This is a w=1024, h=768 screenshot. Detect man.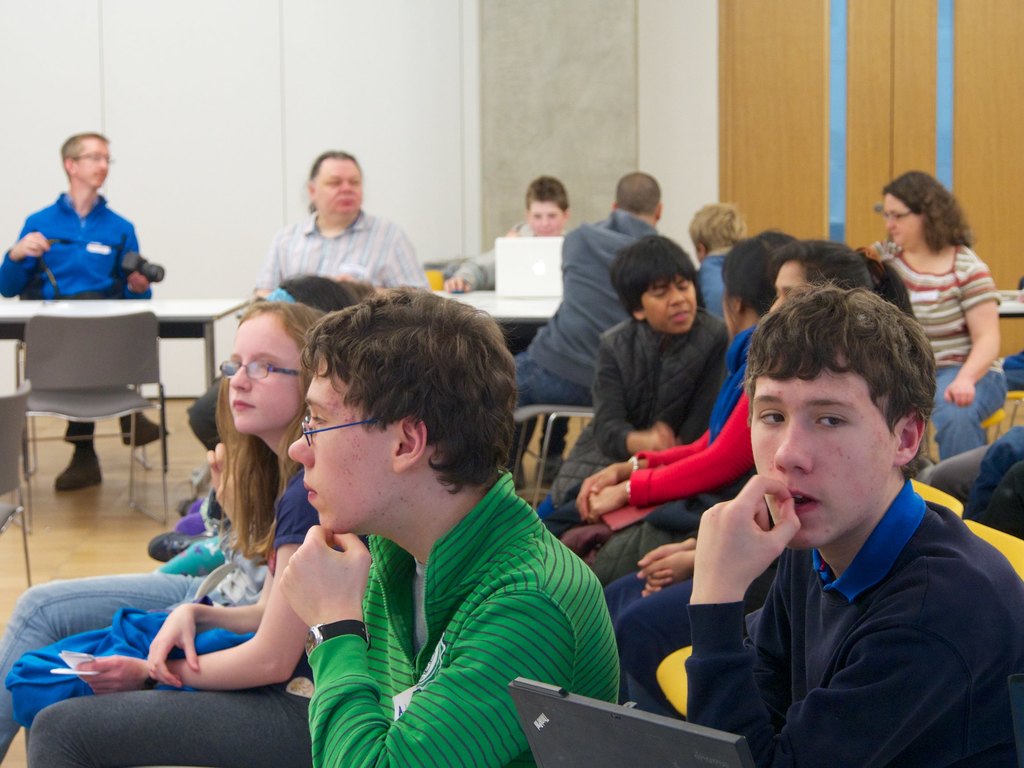
x1=0 y1=130 x2=169 y2=492.
